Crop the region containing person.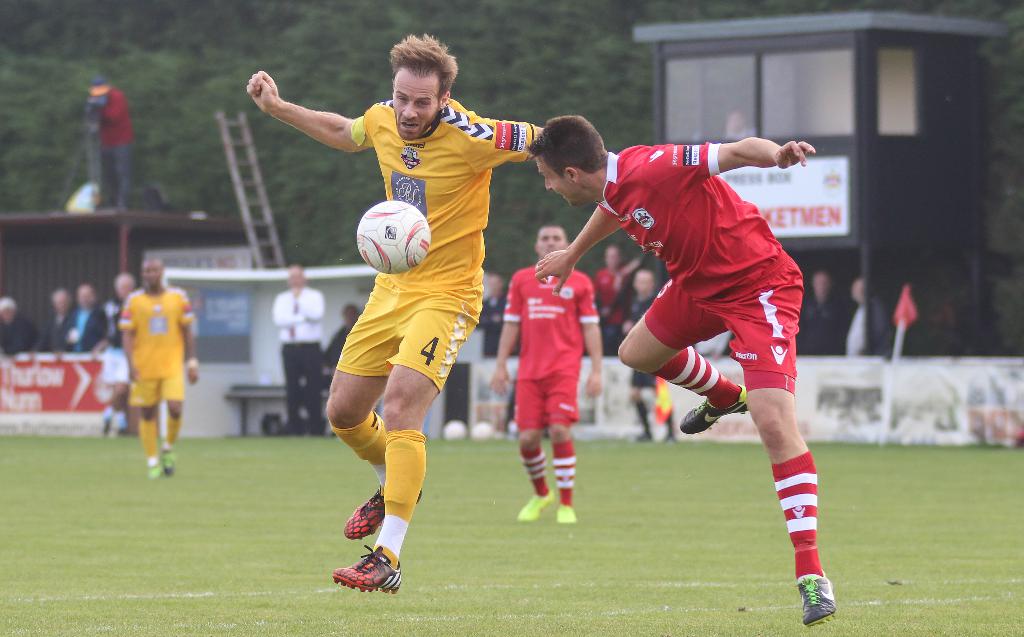
Crop region: locate(244, 29, 548, 589).
